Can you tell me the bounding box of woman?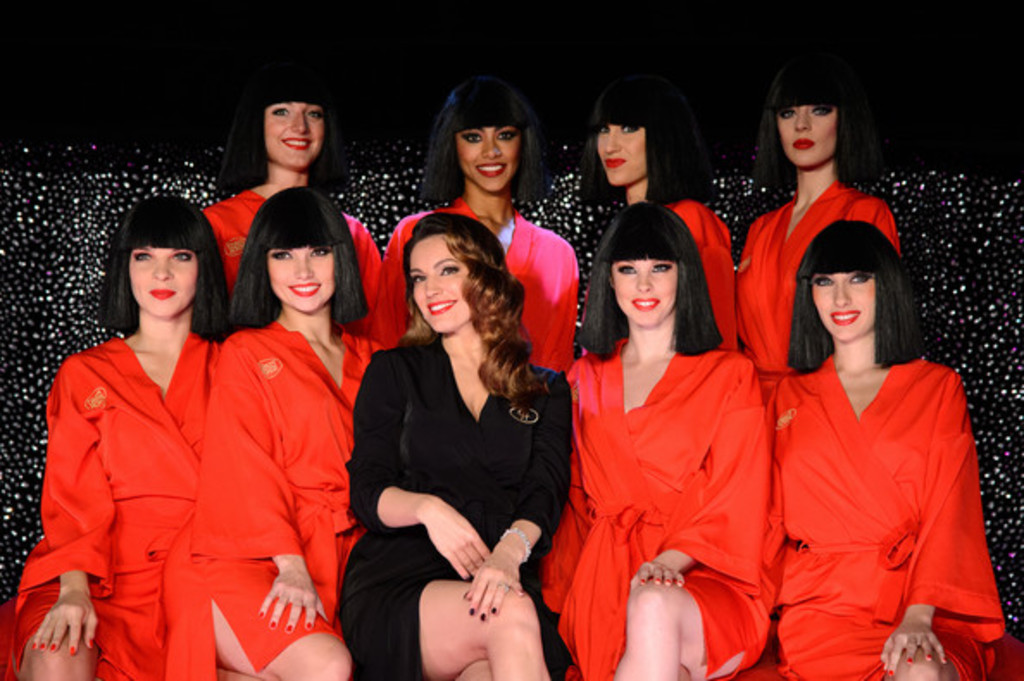
[left=353, top=205, right=565, bottom=680].
